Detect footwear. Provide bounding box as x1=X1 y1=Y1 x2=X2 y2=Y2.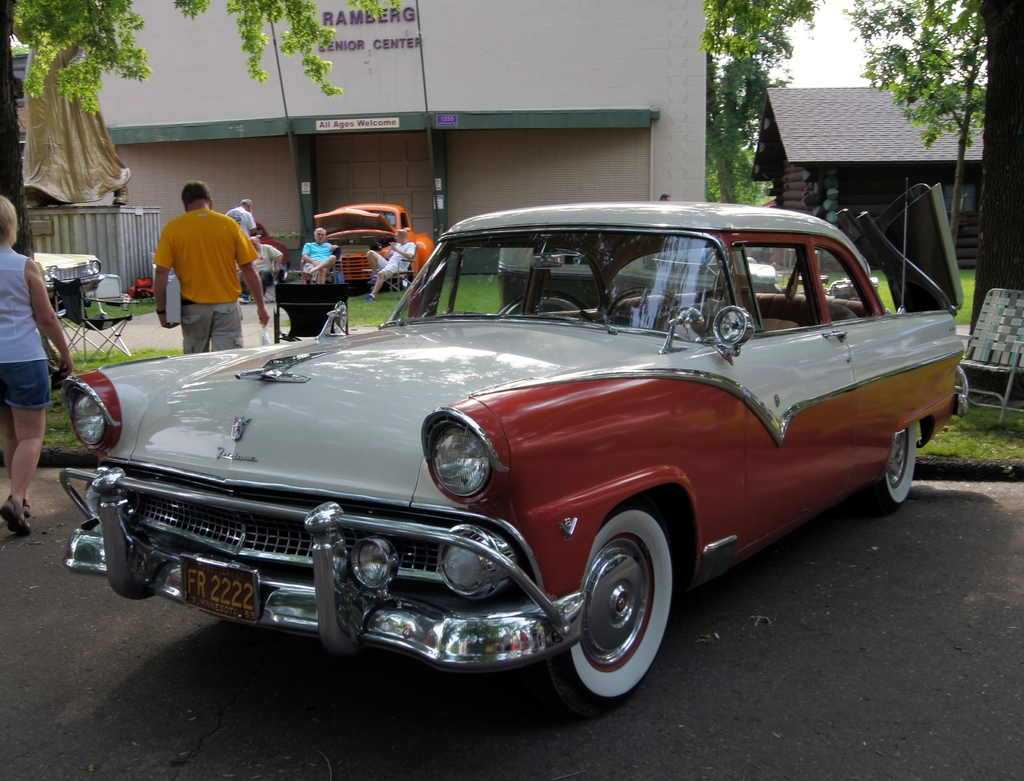
x1=23 y1=497 x2=32 y2=517.
